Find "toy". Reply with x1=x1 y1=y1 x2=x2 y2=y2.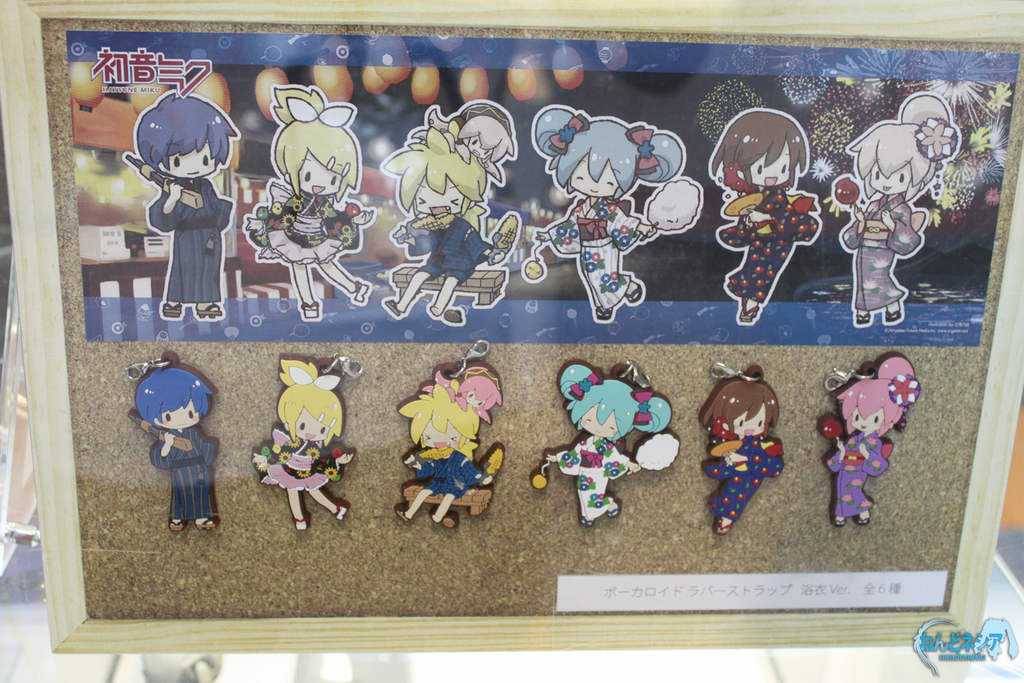
x1=530 y1=361 x2=678 y2=528.
